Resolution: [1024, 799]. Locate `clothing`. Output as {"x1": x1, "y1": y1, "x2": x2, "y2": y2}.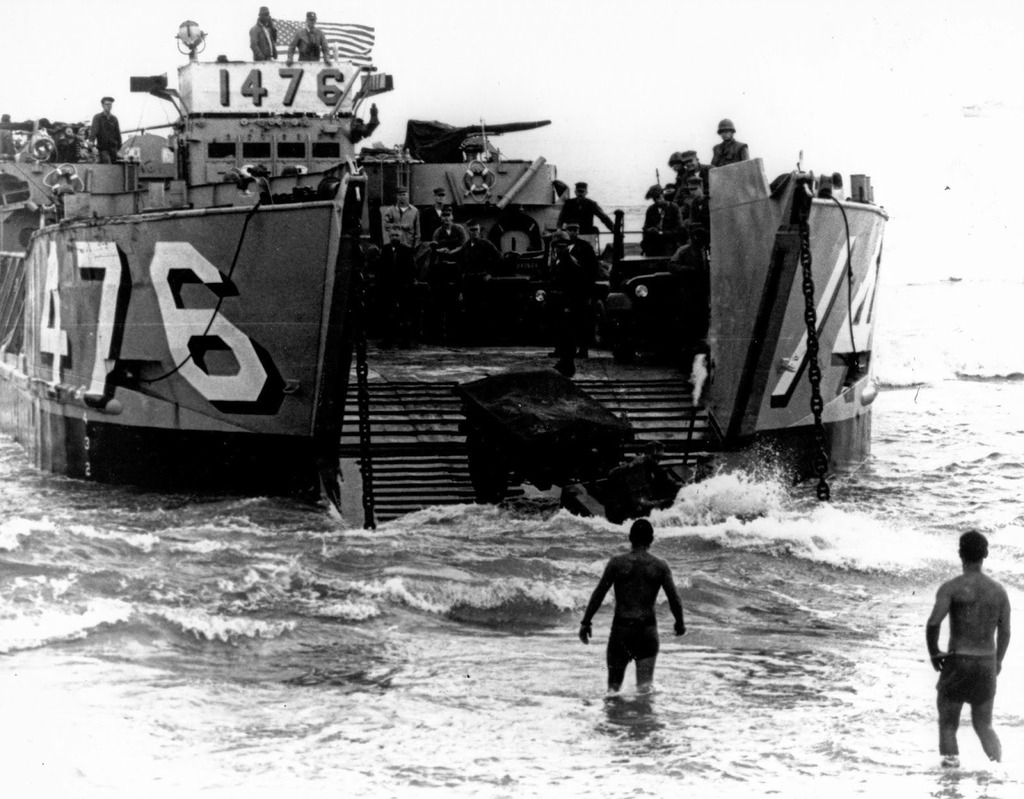
{"x1": 561, "y1": 200, "x2": 609, "y2": 232}.
